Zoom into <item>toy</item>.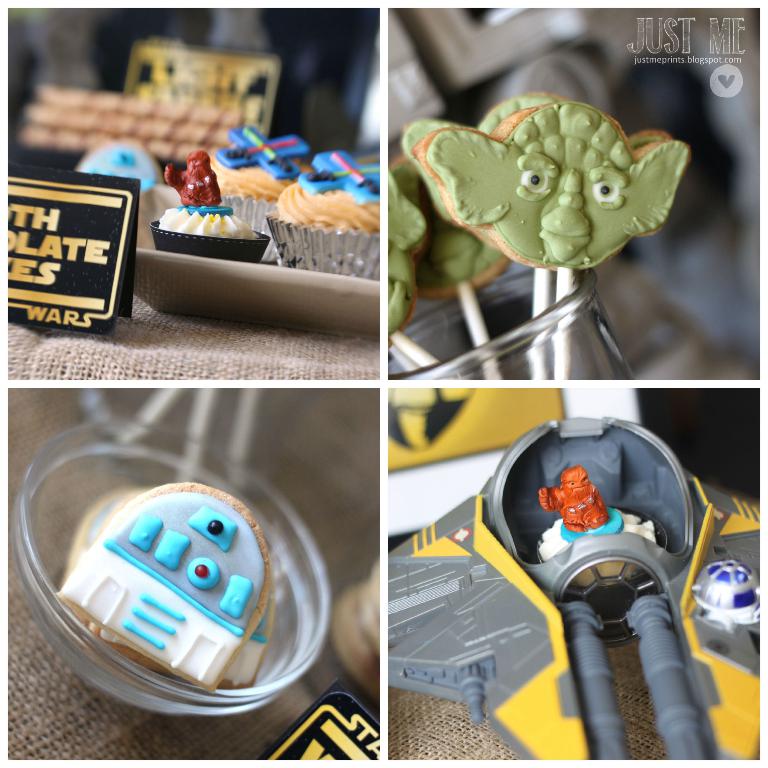
Zoom target: detection(543, 464, 612, 534).
